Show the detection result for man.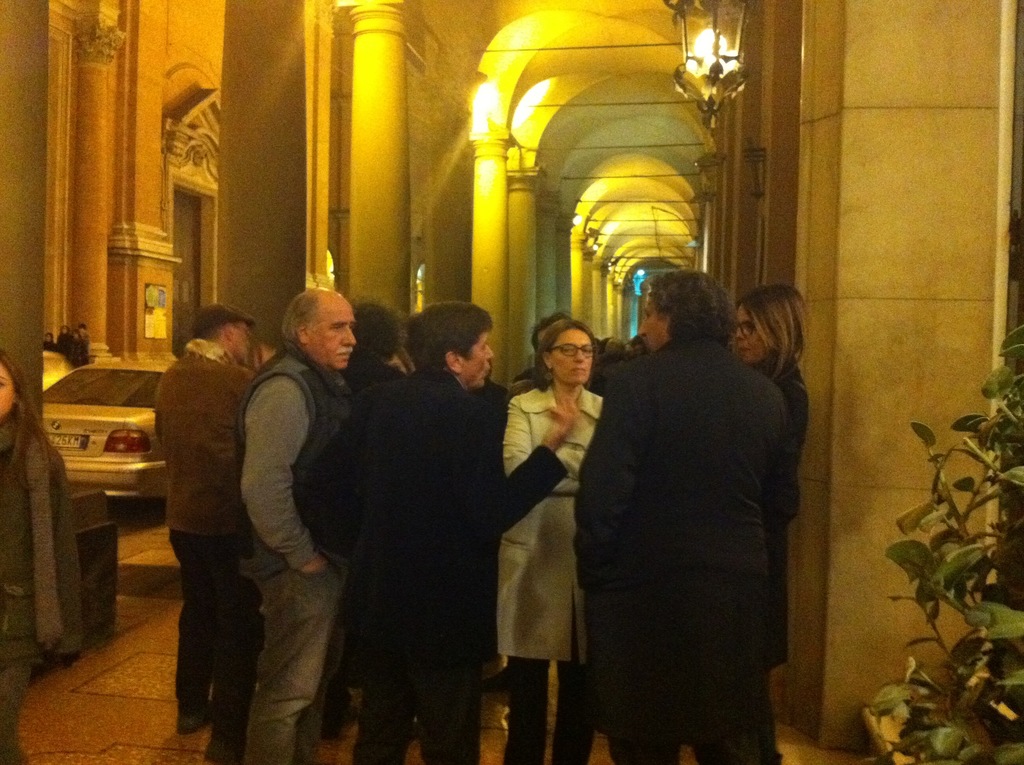
region(579, 272, 787, 764).
